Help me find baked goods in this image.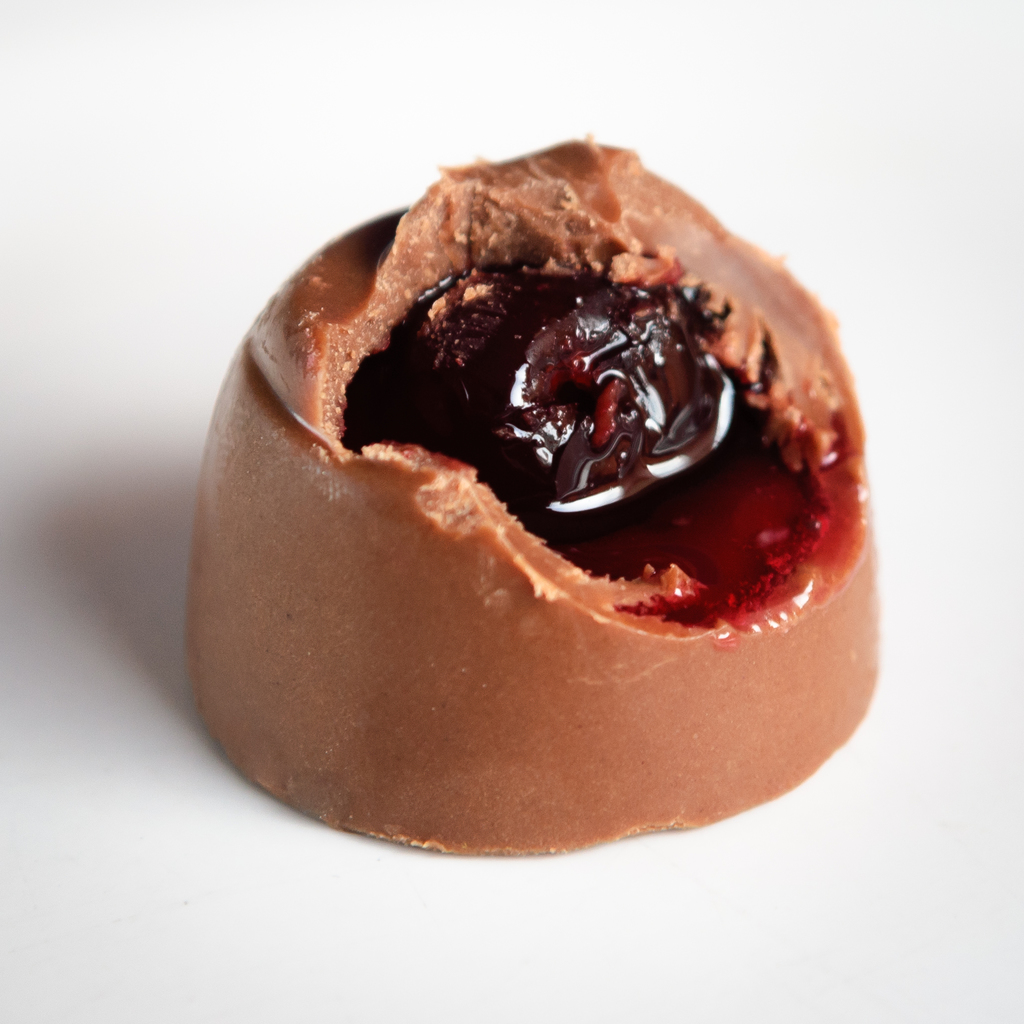
Found it: l=248, t=177, r=884, b=884.
